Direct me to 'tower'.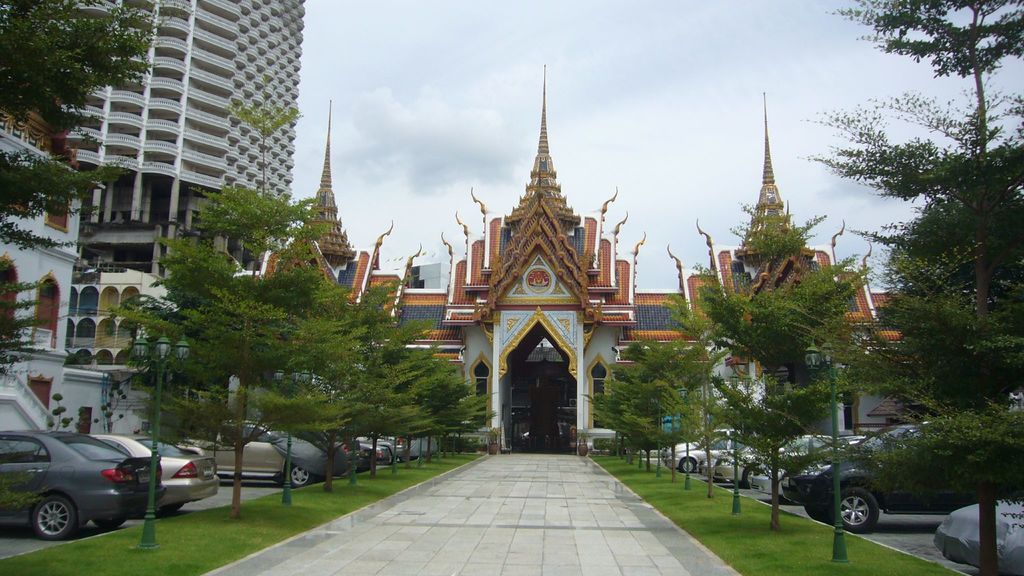
Direction: 237:62:898:455.
